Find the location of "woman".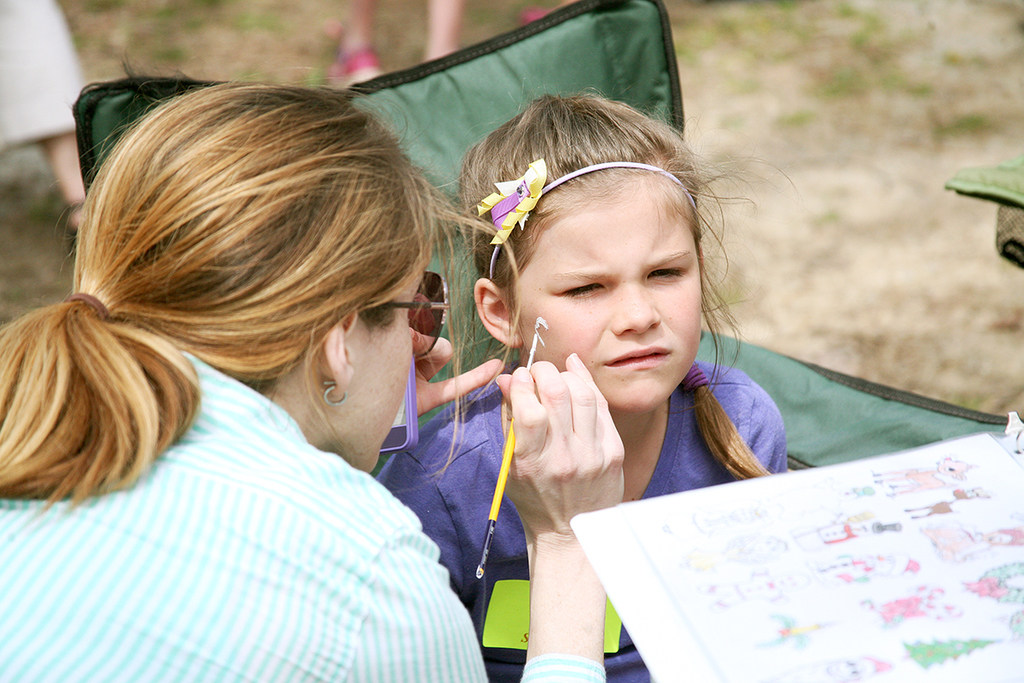
Location: 0,74,623,682.
